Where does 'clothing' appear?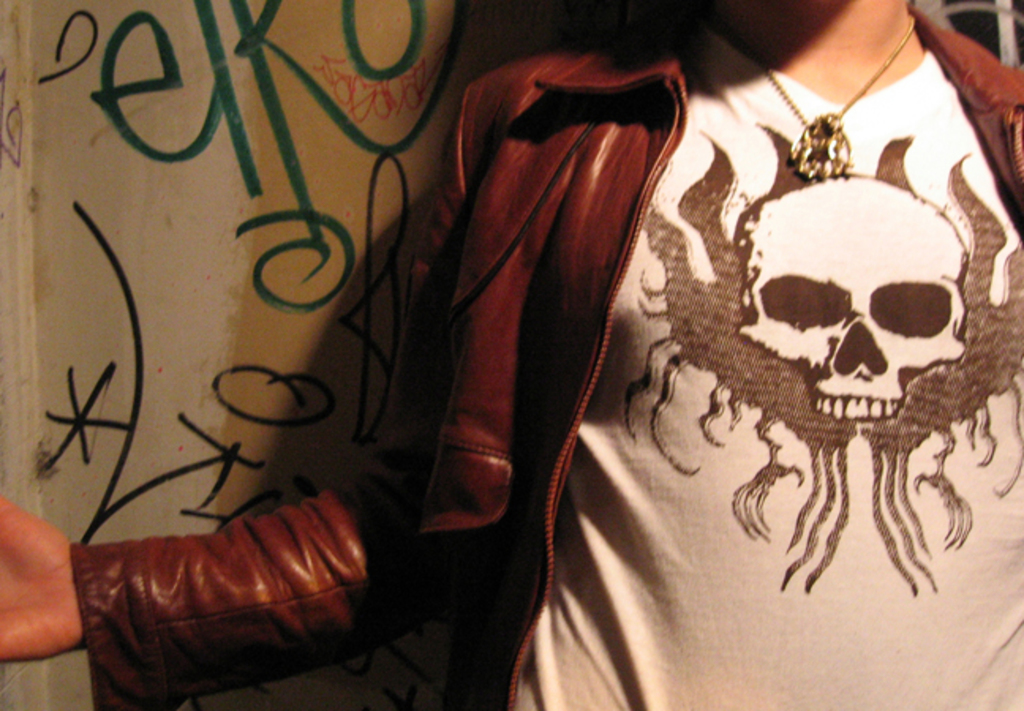
Appears at 71/2/1022/709.
